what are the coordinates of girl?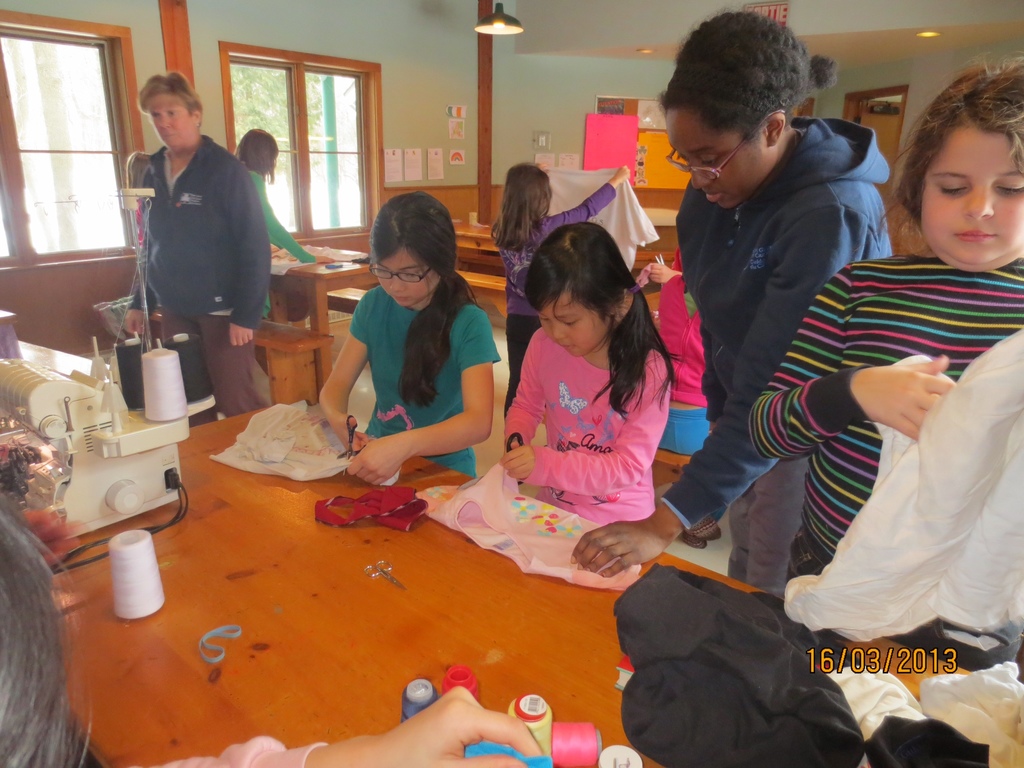
x1=317 y1=189 x2=502 y2=474.
